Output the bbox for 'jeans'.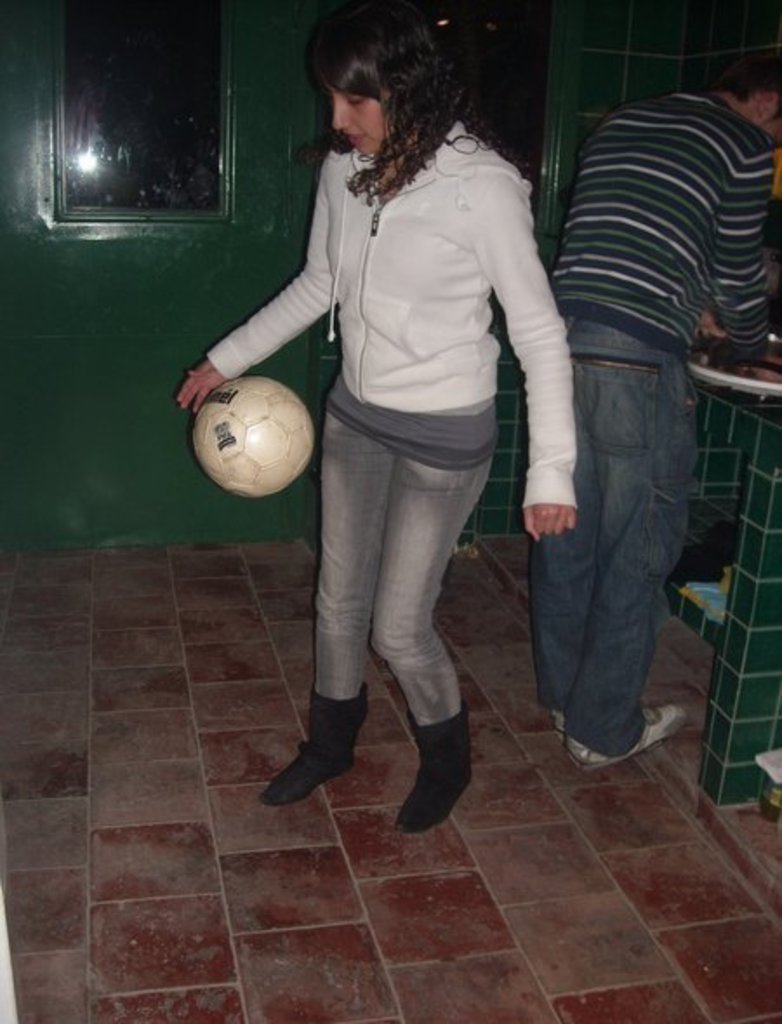
Rect(528, 330, 725, 789).
